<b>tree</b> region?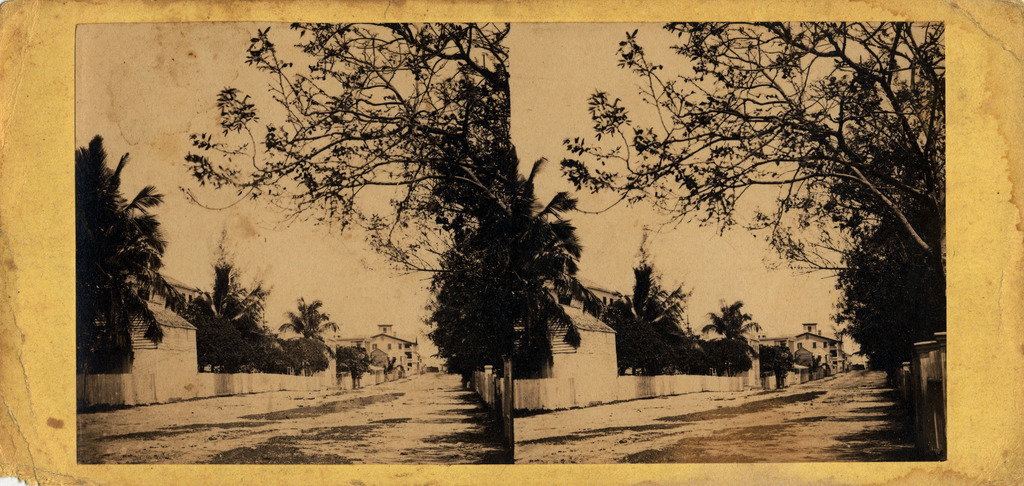
crop(599, 273, 693, 372)
